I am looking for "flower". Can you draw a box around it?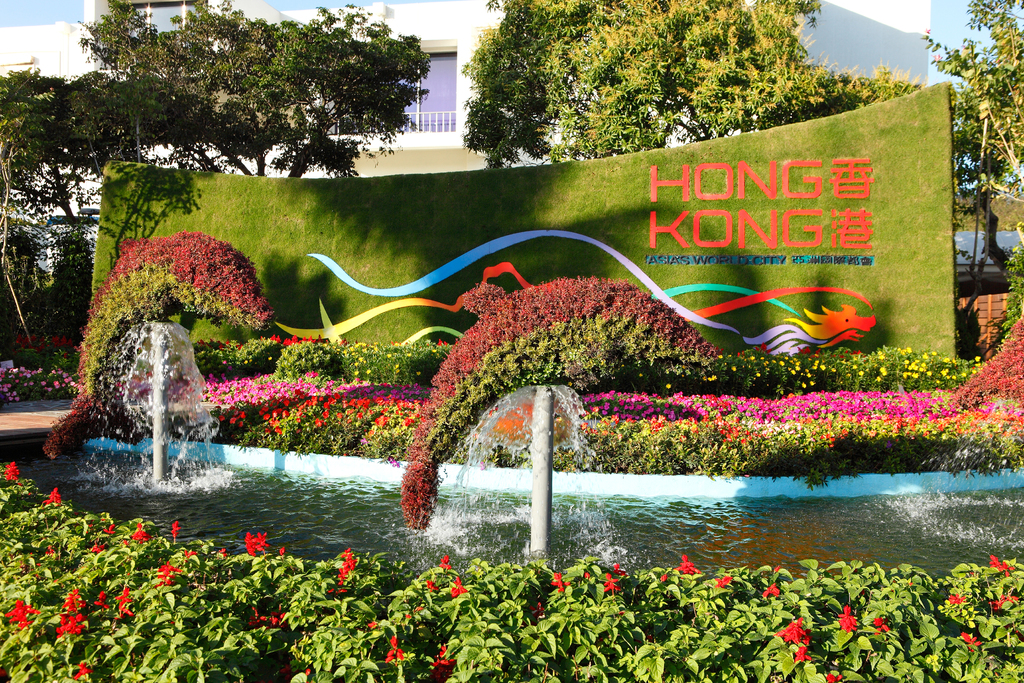
Sure, the bounding box is detection(278, 545, 285, 559).
